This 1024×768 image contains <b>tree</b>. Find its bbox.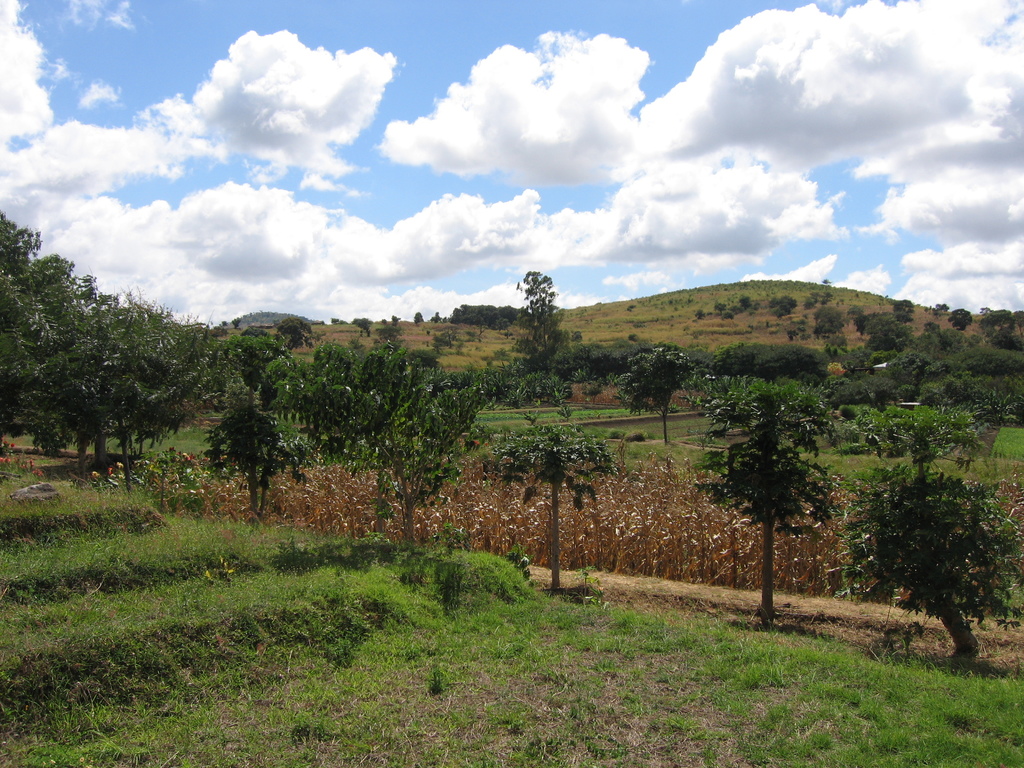
[84, 284, 207, 495].
